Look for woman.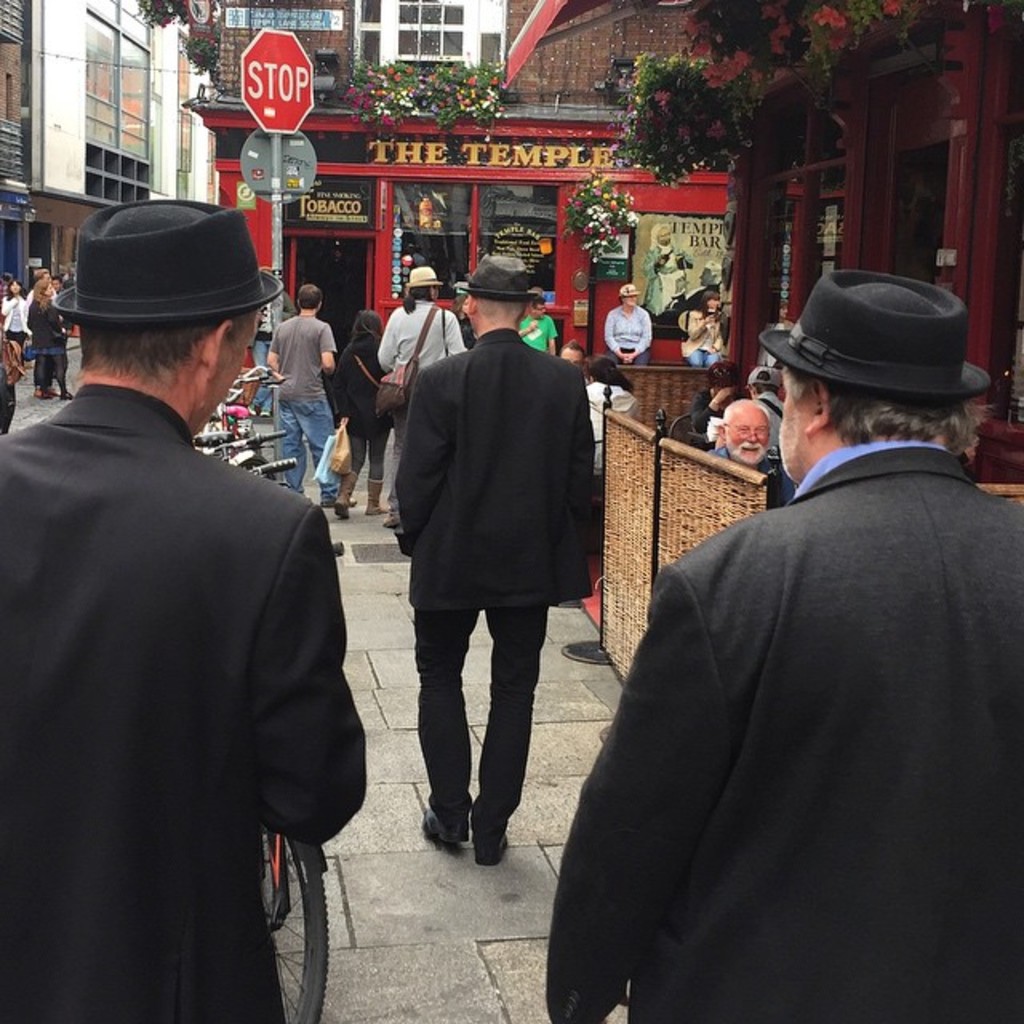
Found: [634, 224, 701, 326].
